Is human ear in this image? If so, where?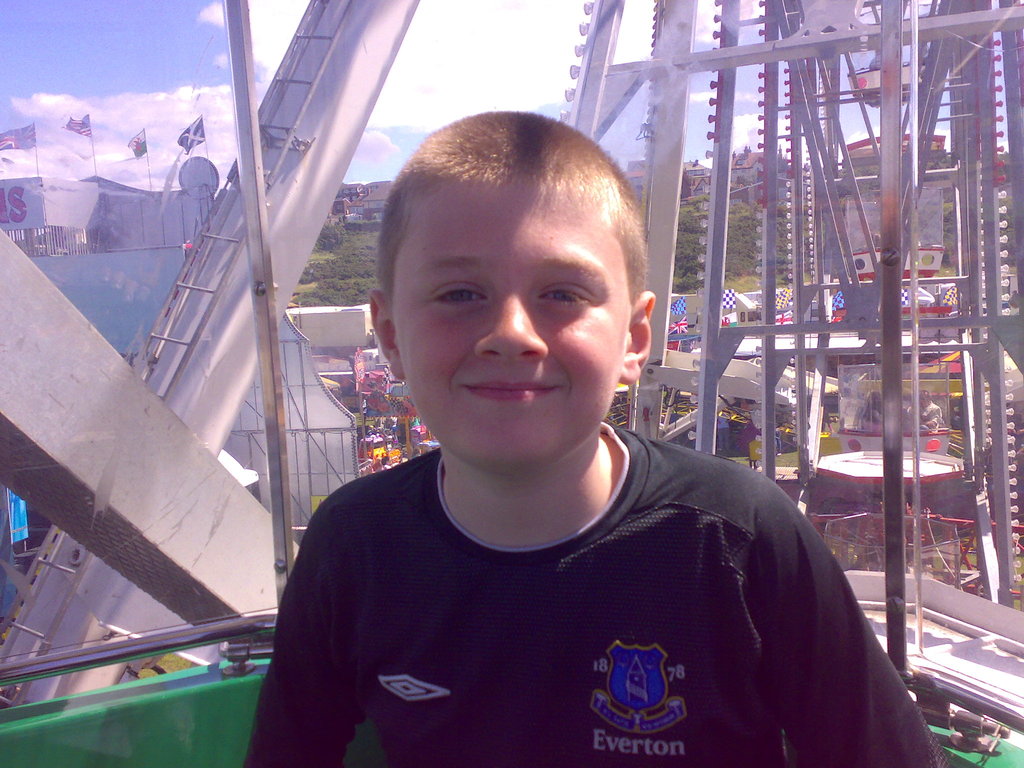
Yes, at 623:289:657:383.
